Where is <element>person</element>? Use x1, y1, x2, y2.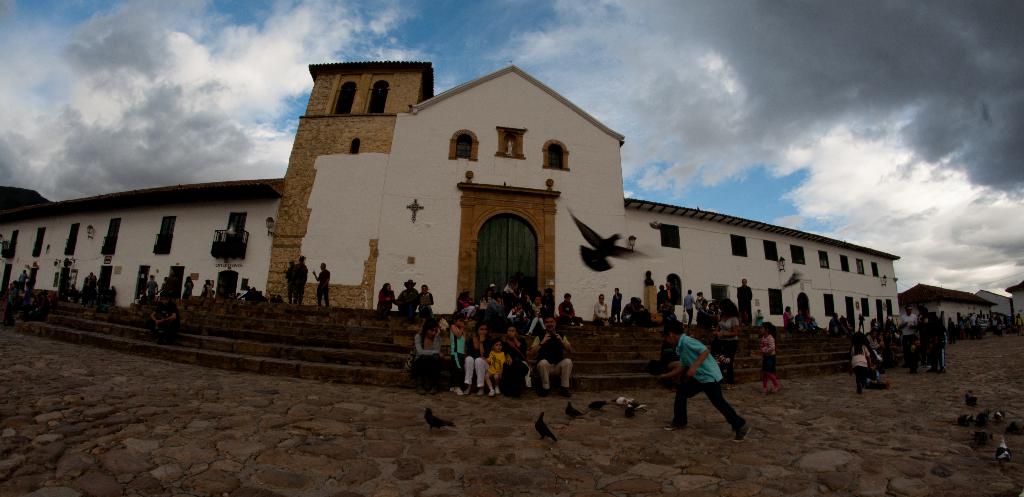
783, 306, 799, 331.
